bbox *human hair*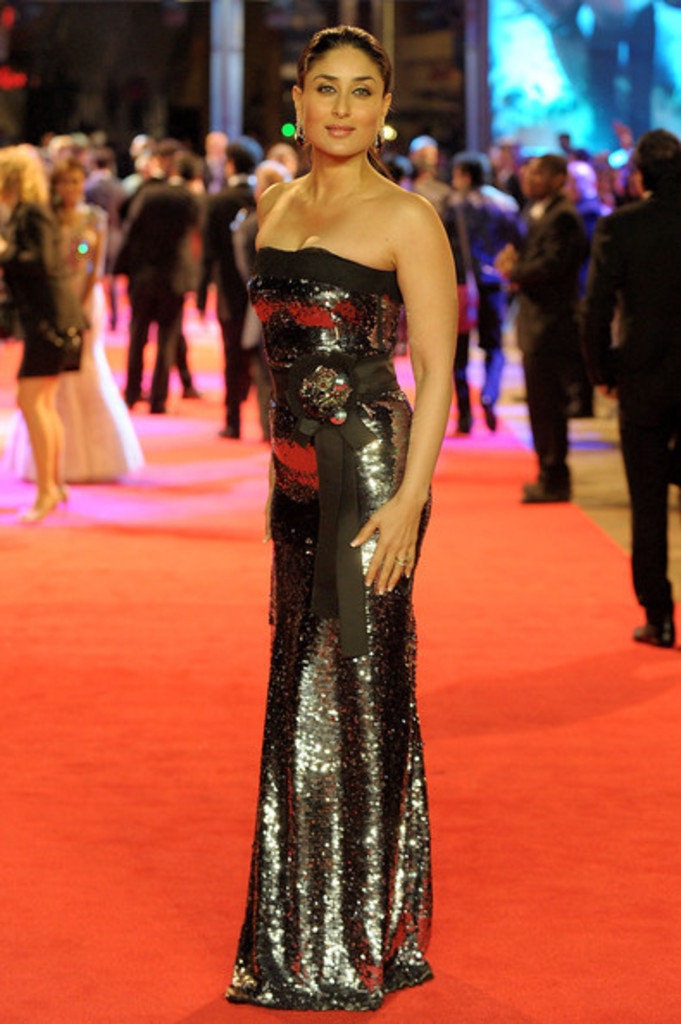
Rect(541, 150, 567, 186)
